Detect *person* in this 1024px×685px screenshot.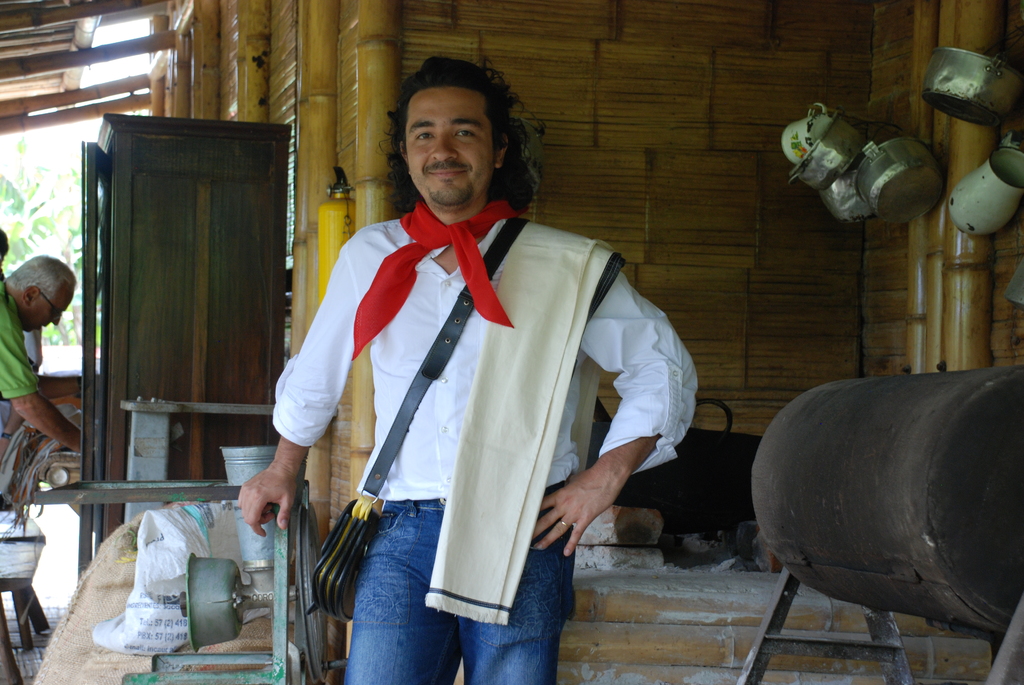
Detection: <box>0,248,81,458</box>.
